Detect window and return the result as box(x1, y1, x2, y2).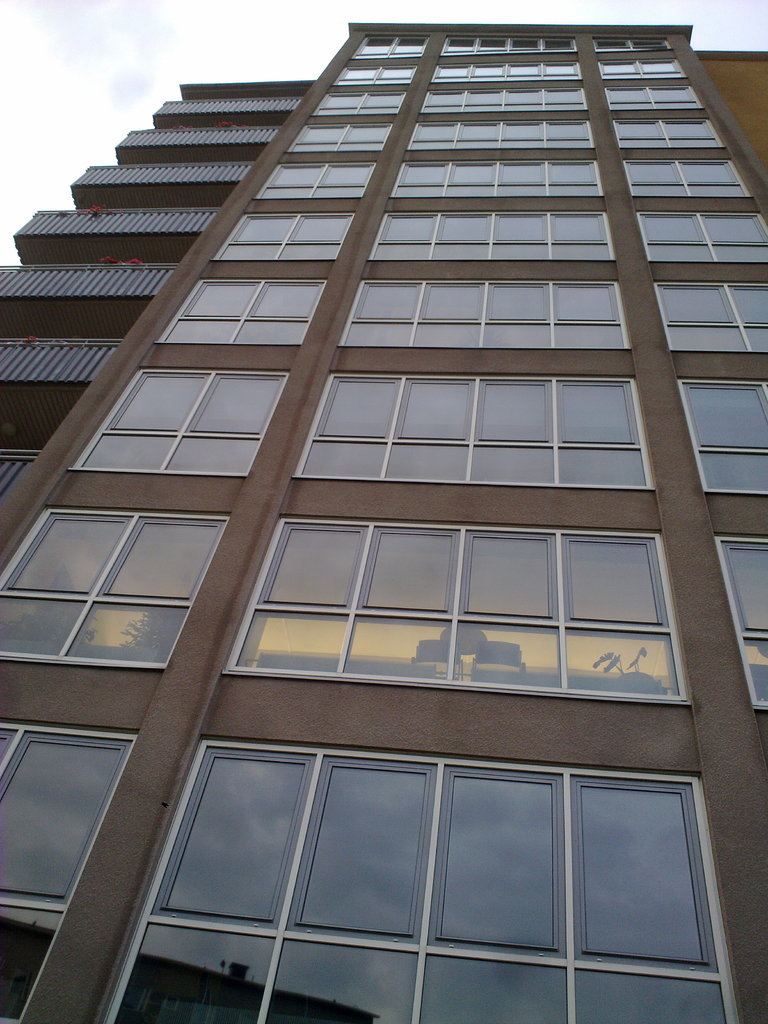
box(159, 256, 310, 350).
